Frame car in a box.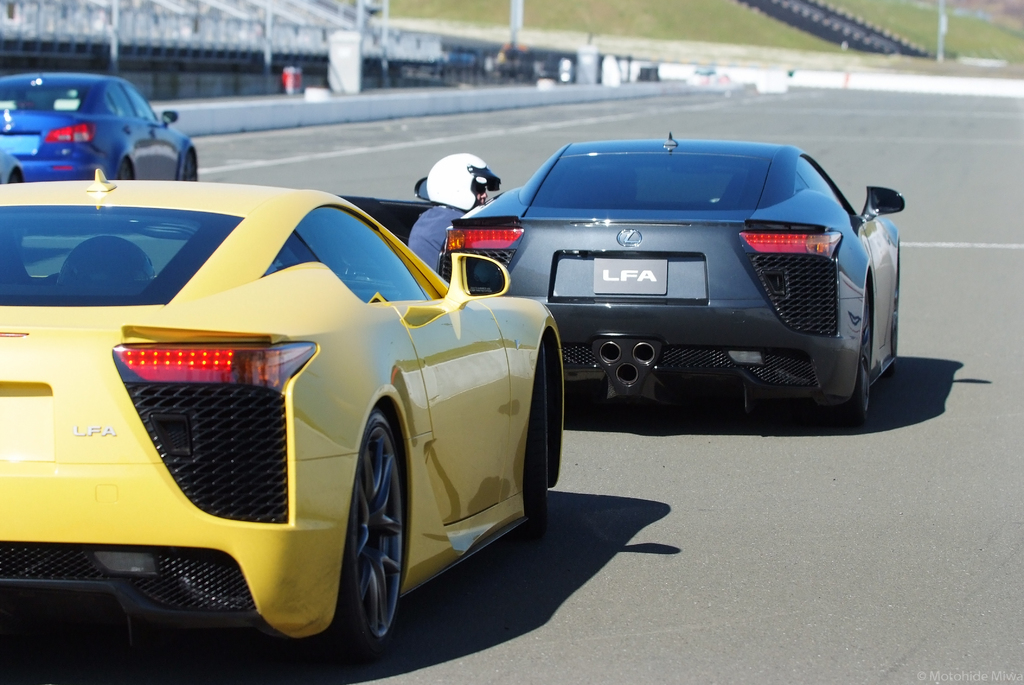
Rect(434, 132, 906, 431).
